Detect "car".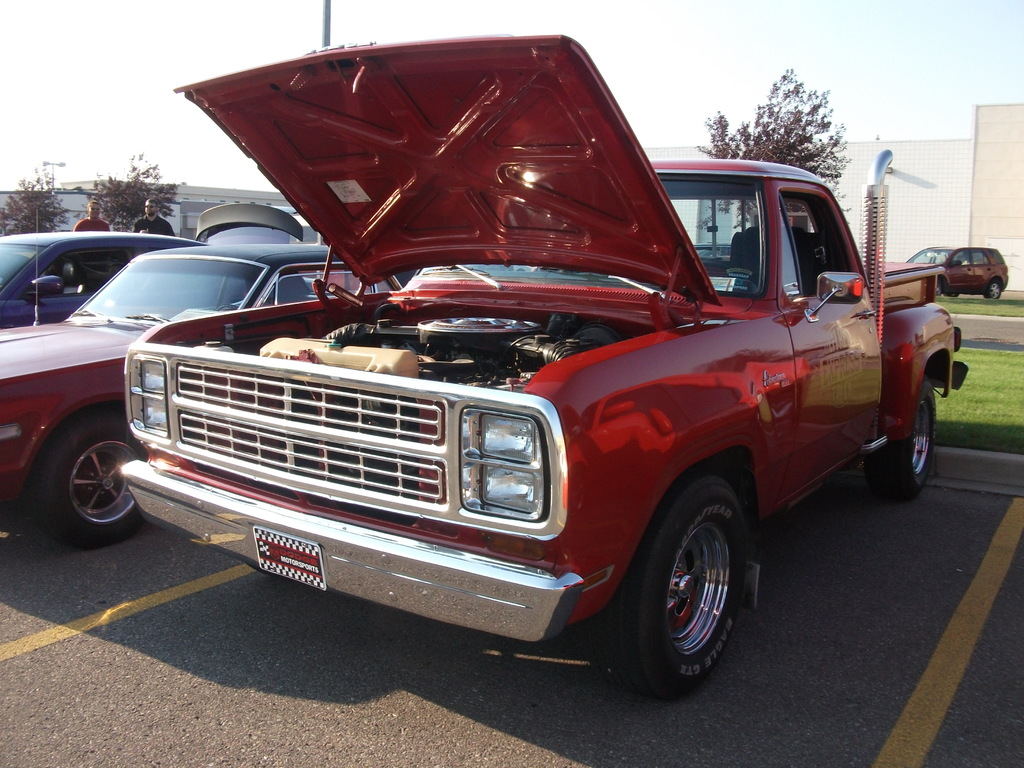
Detected at x1=0 y1=237 x2=417 y2=549.
